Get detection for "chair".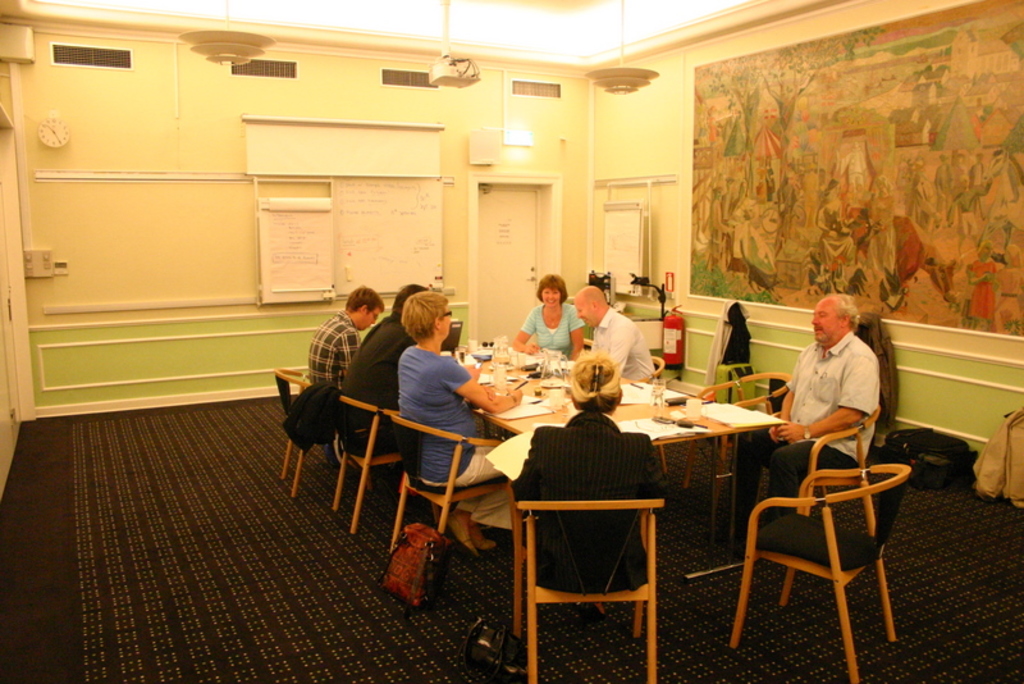
Detection: (681, 371, 796, 509).
